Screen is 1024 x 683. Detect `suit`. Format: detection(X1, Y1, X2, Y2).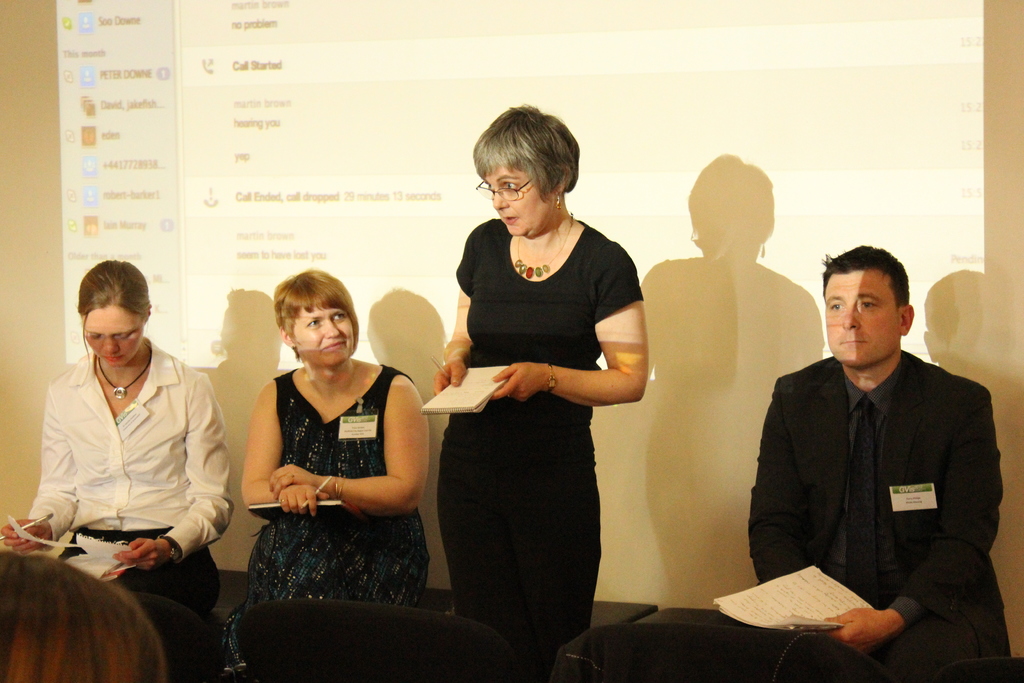
detection(747, 343, 1011, 682).
